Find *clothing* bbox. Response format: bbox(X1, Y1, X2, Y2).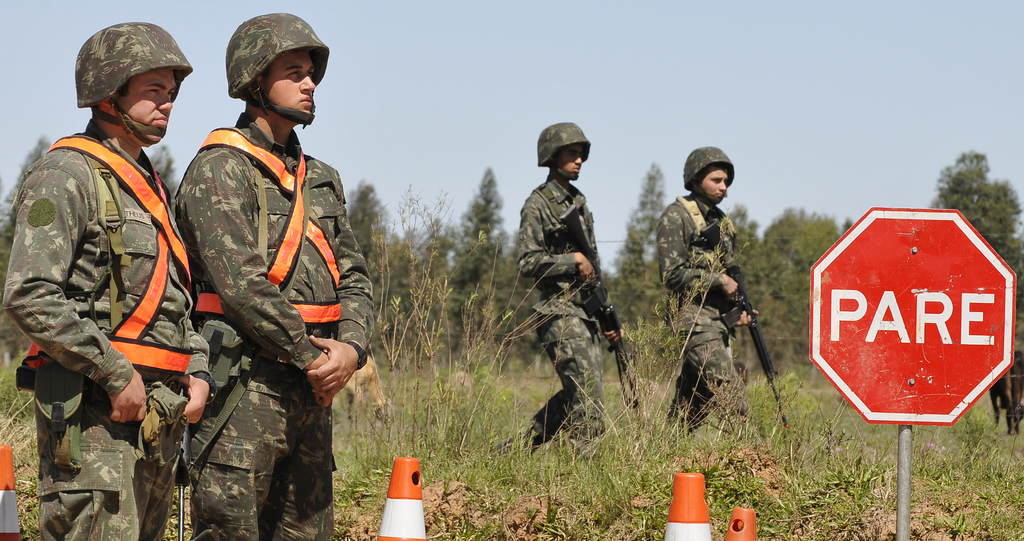
bbox(520, 176, 607, 449).
